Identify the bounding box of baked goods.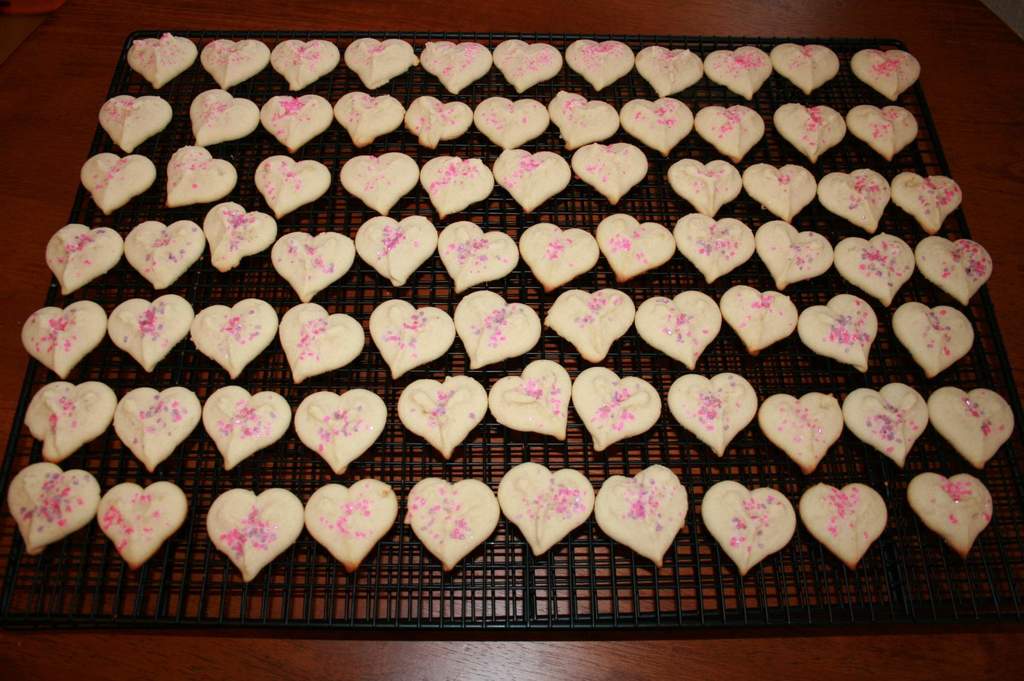
box(294, 389, 387, 476).
